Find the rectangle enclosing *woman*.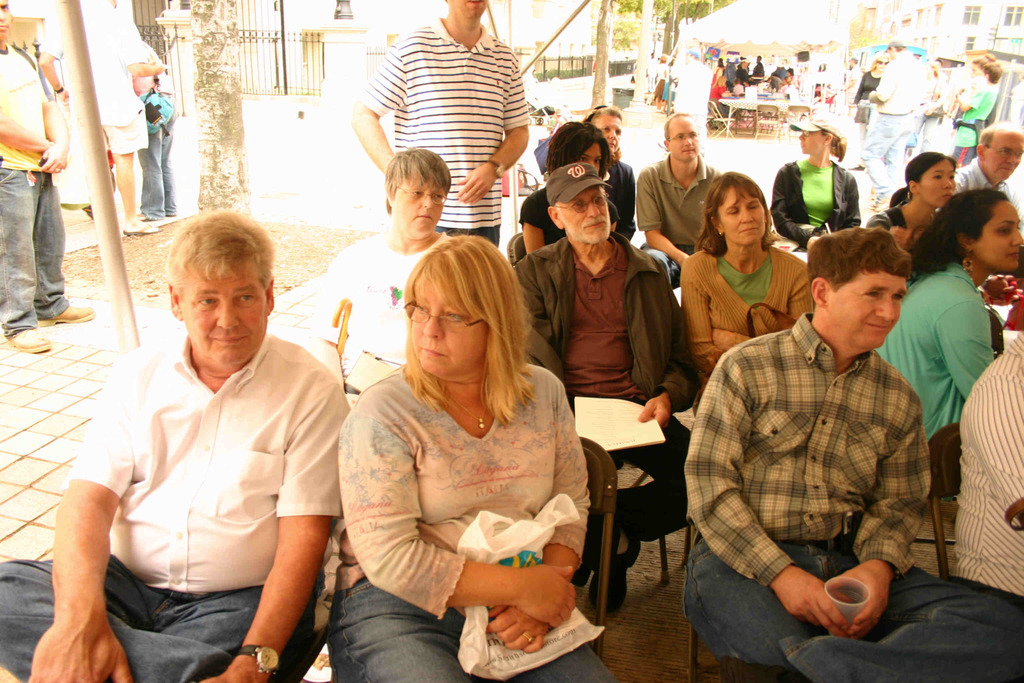
left=865, top=151, right=957, bottom=252.
